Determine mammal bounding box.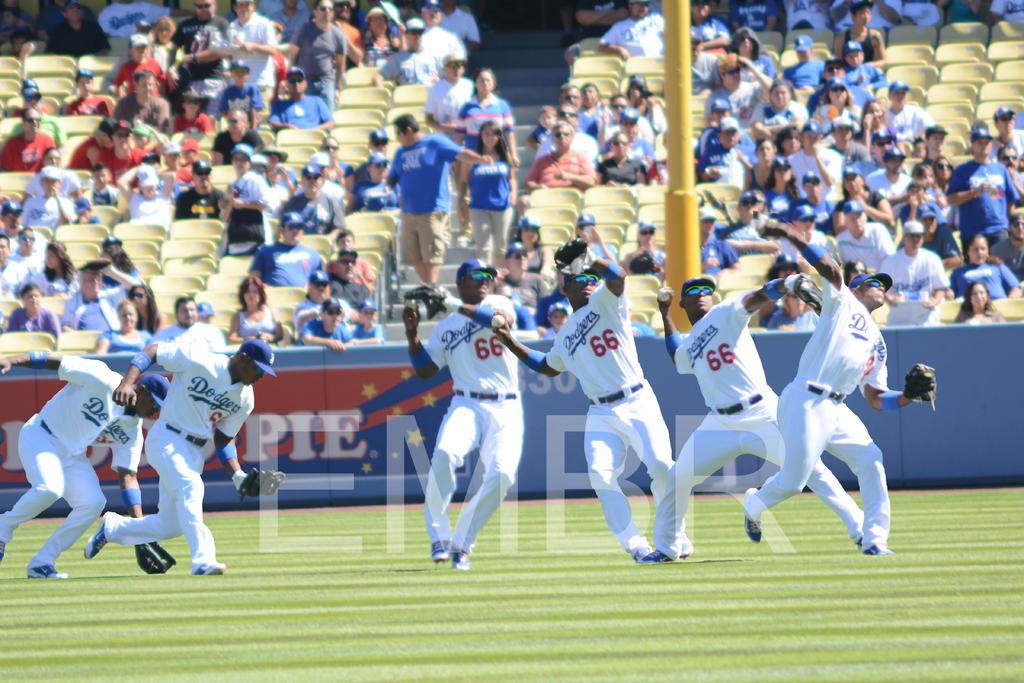
Determined: l=0, t=353, r=176, b=586.
